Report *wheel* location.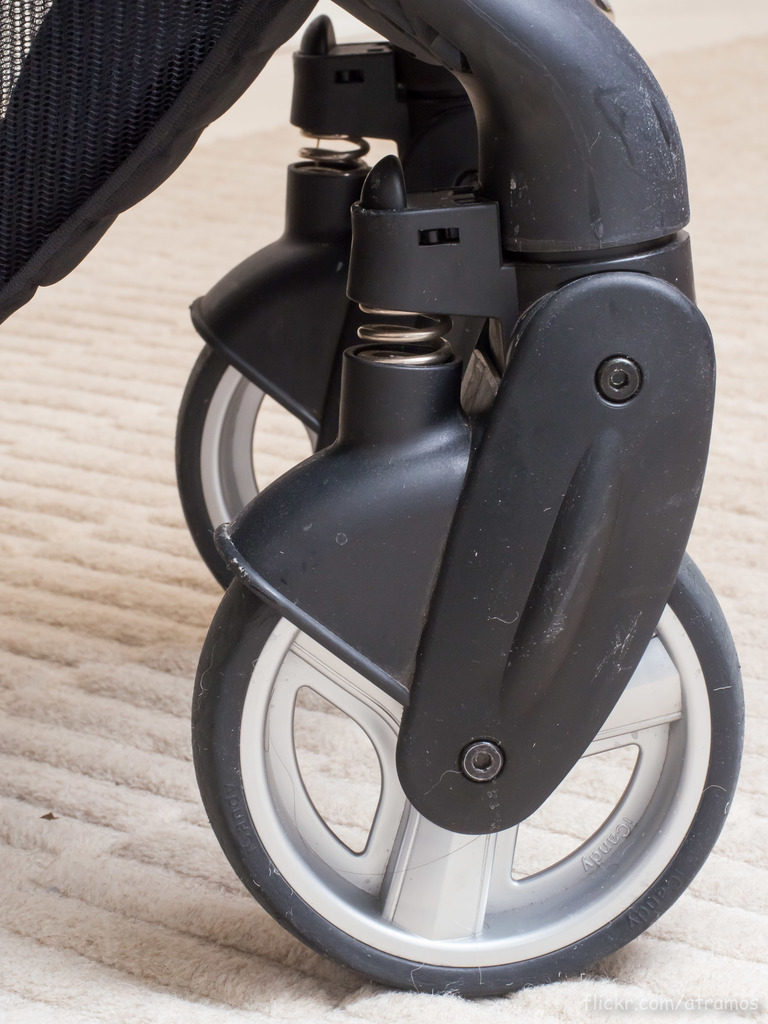
Report: (207, 535, 703, 965).
